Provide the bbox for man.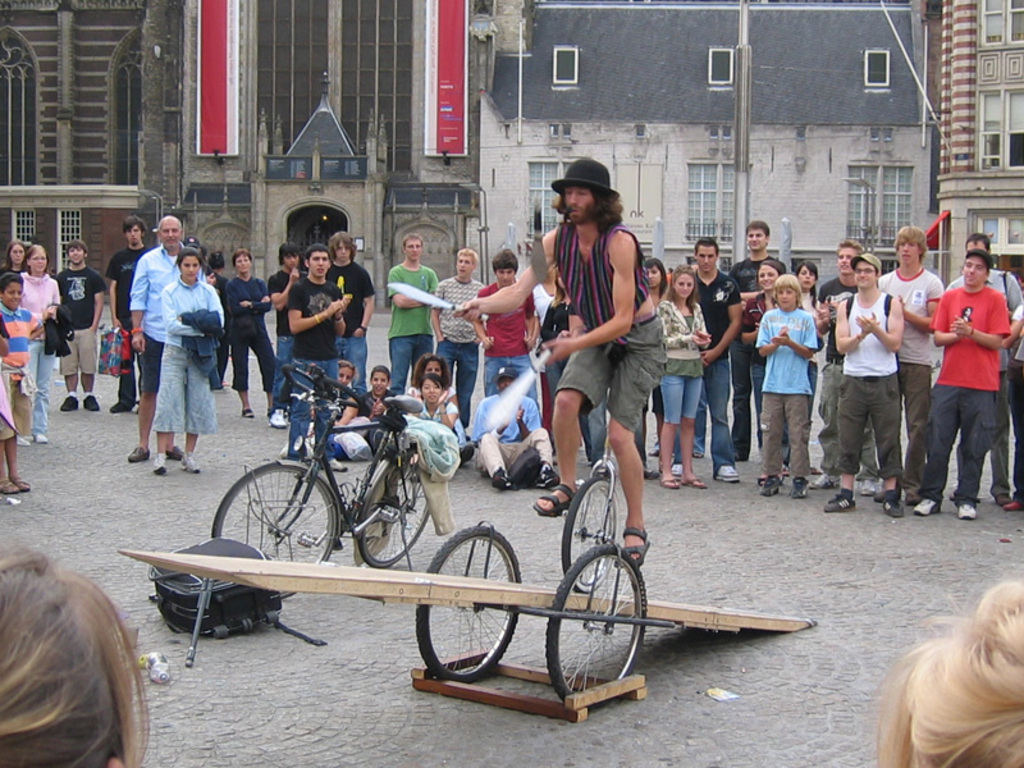
<box>129,219,206,462</box>.
